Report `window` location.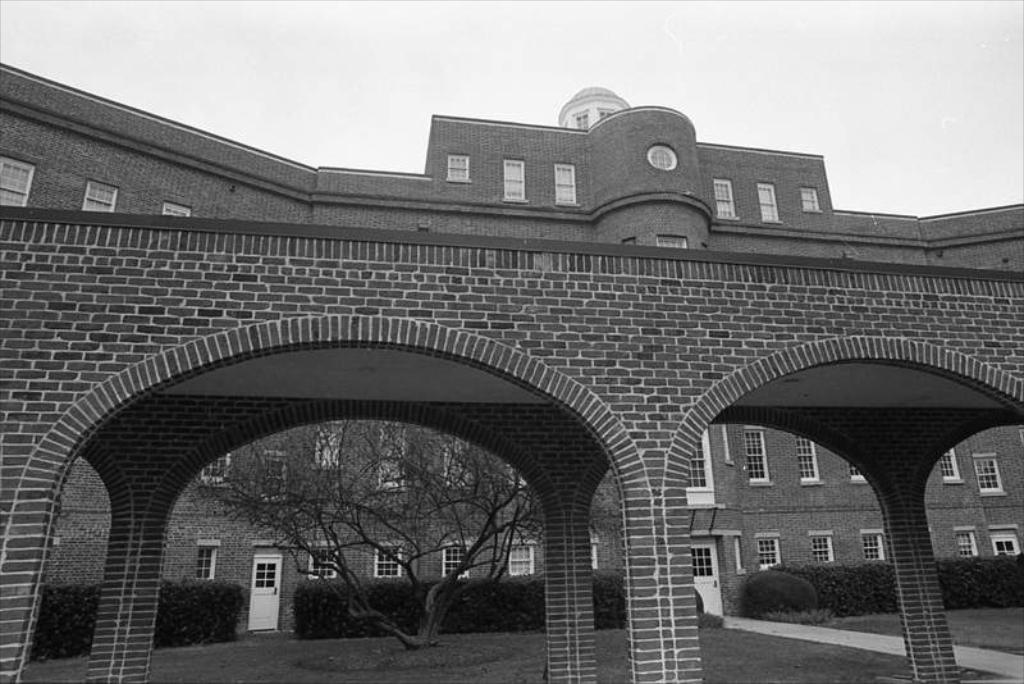
Report: {"left": 988, "top": 528, "right": 1019, "bottom": 555}.
